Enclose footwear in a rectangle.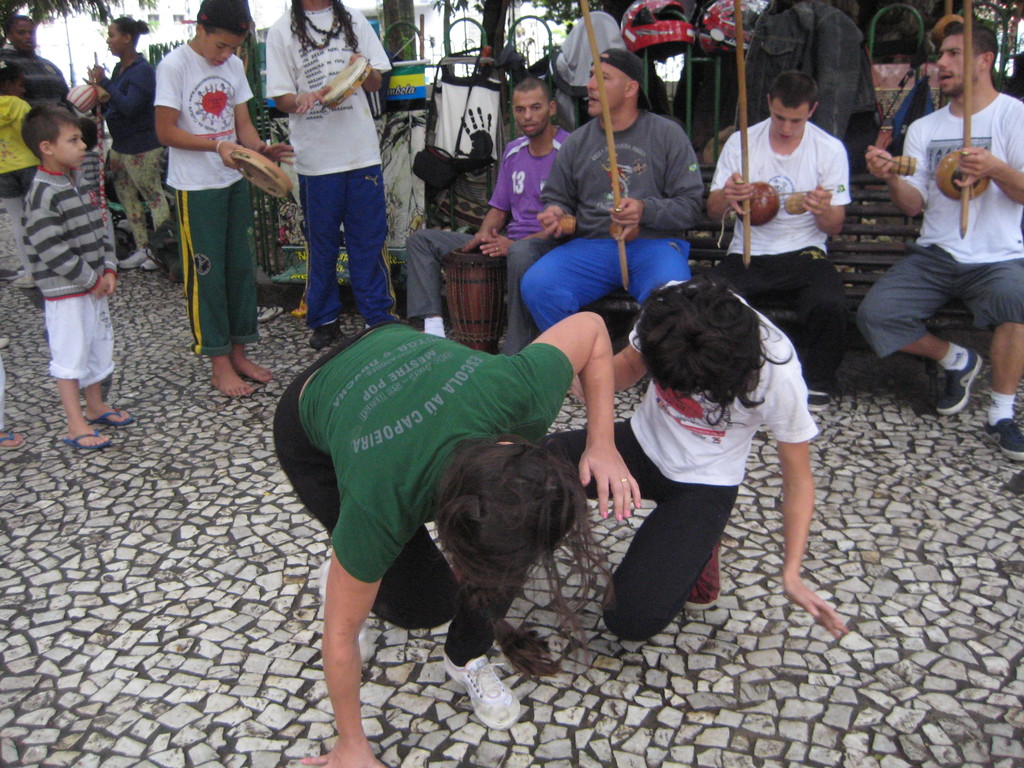
[left=120, top=252, right=151, bottom=268].
